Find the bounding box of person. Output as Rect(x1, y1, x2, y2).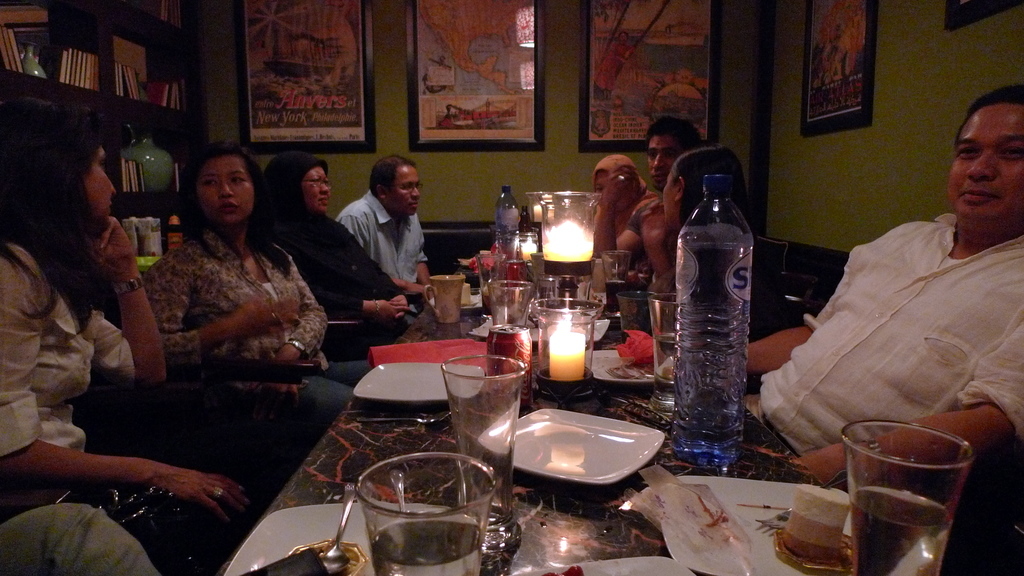
Rect(737, 75, 1023, 496).
